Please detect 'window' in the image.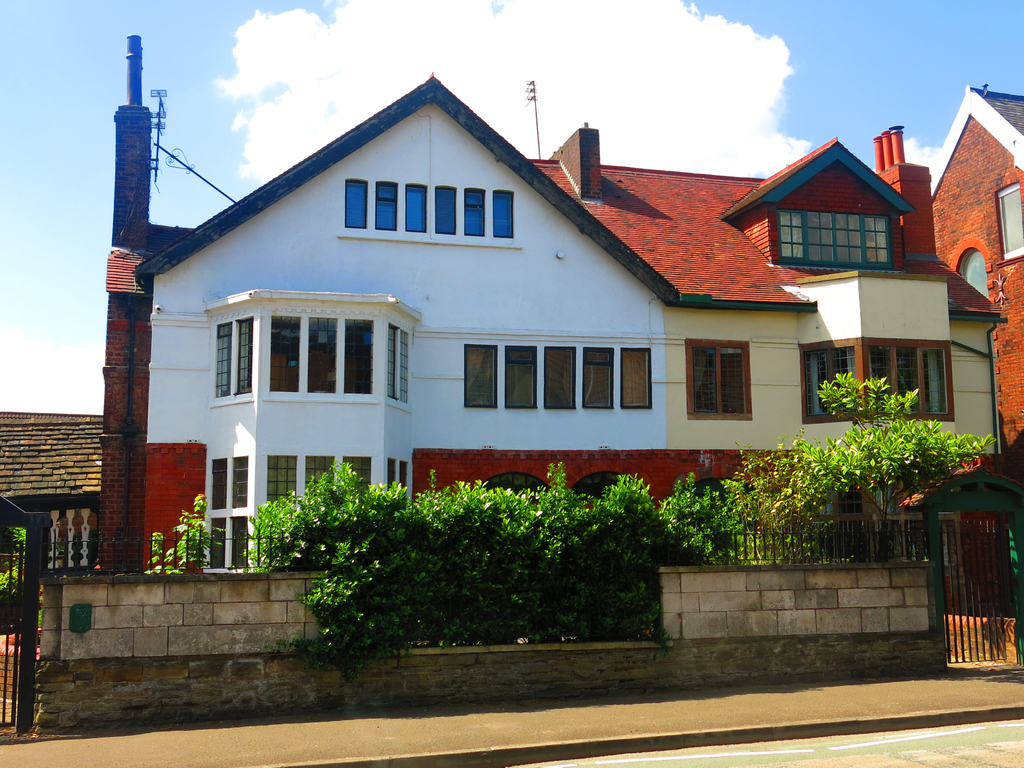
865,348,948,419.
